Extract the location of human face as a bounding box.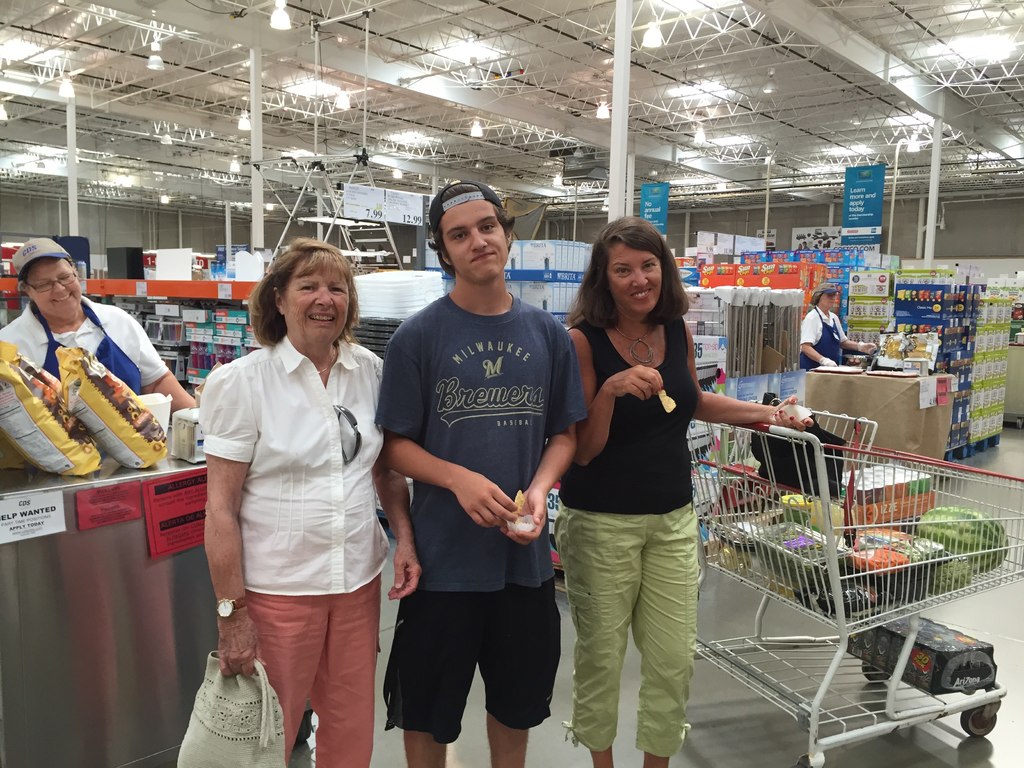
<region>433, 193, 508, 284</region>.
